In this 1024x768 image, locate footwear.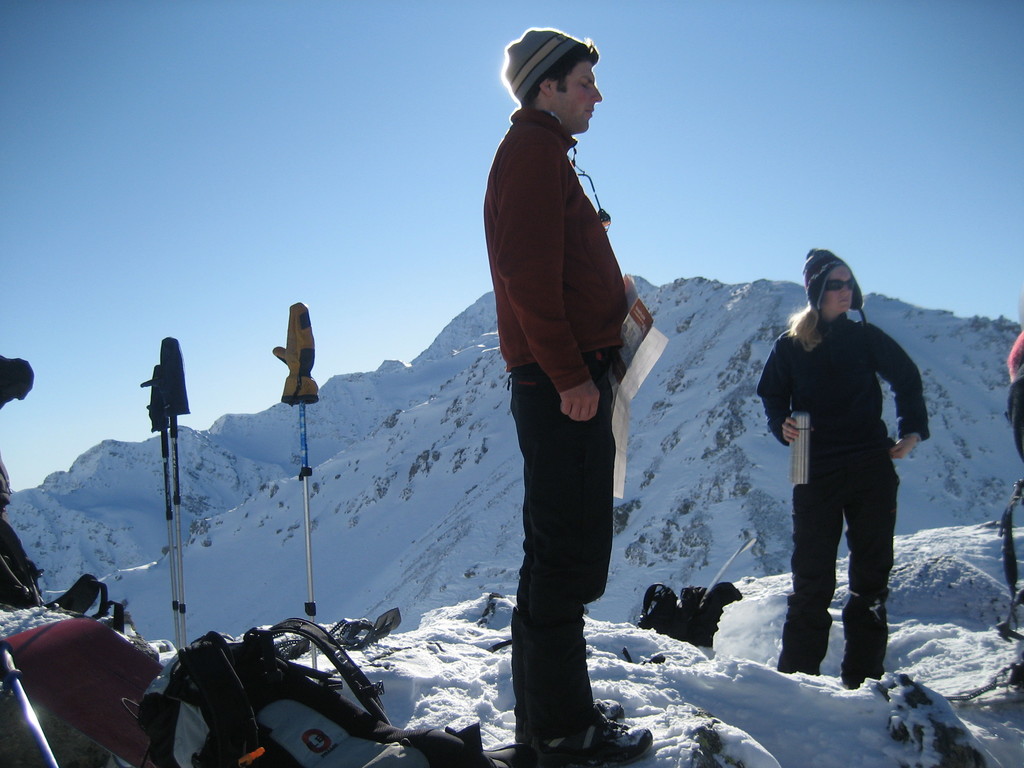
Bounding box: (534,714,654,767).
